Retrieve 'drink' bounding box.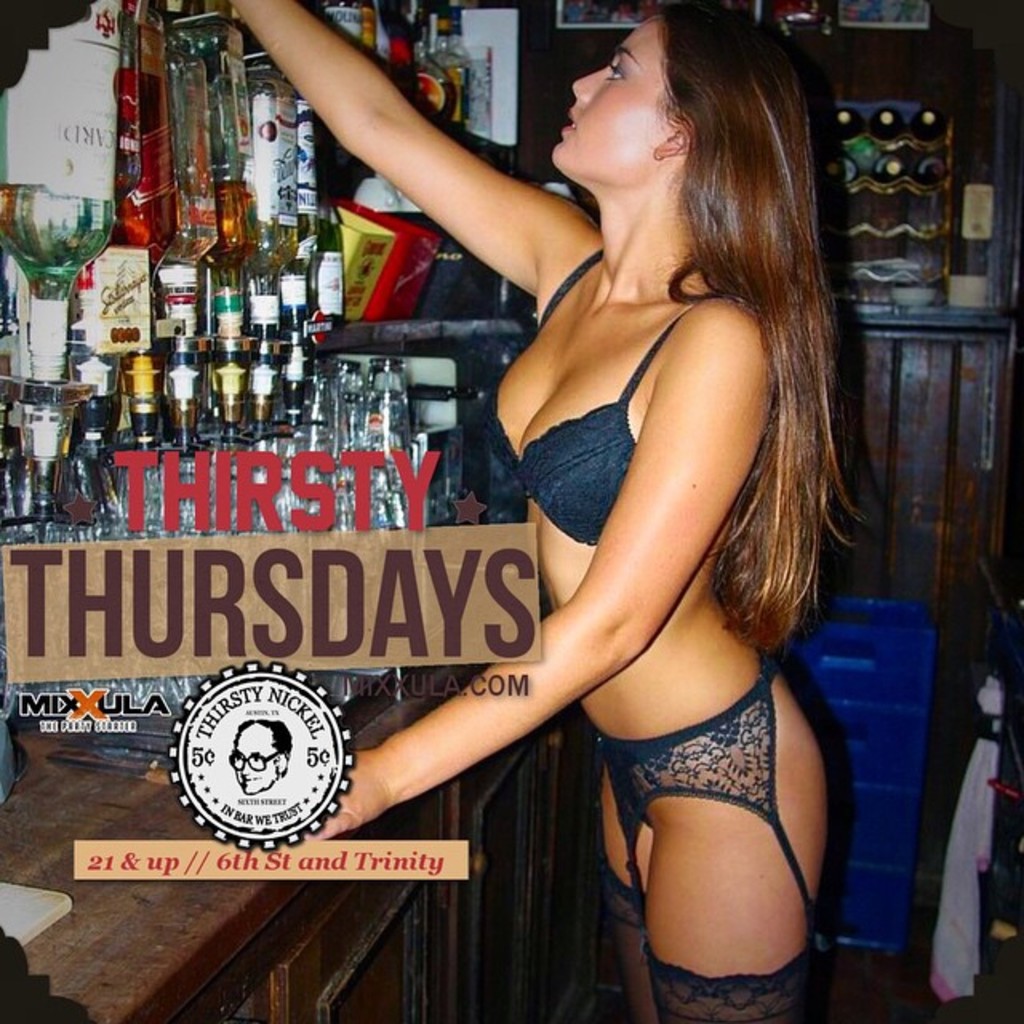
Bounding box: 250:186:294:283.
